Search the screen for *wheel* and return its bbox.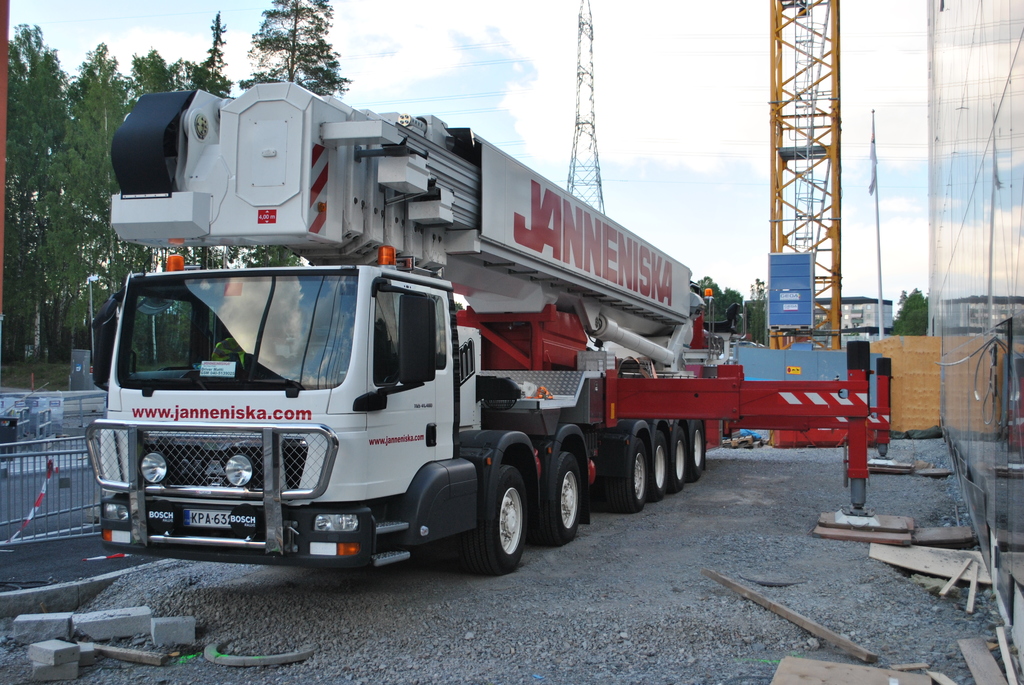
Found: crop(593, 478, 612, 509).
